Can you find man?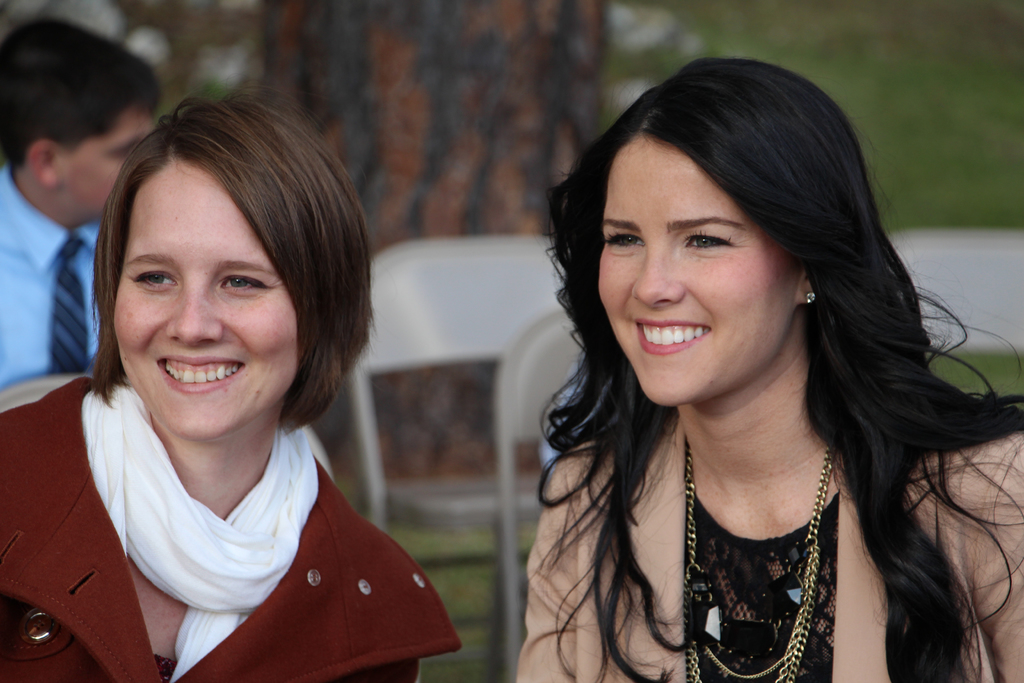
Yes, bounding box: <box>0,17,166,377</box>.
